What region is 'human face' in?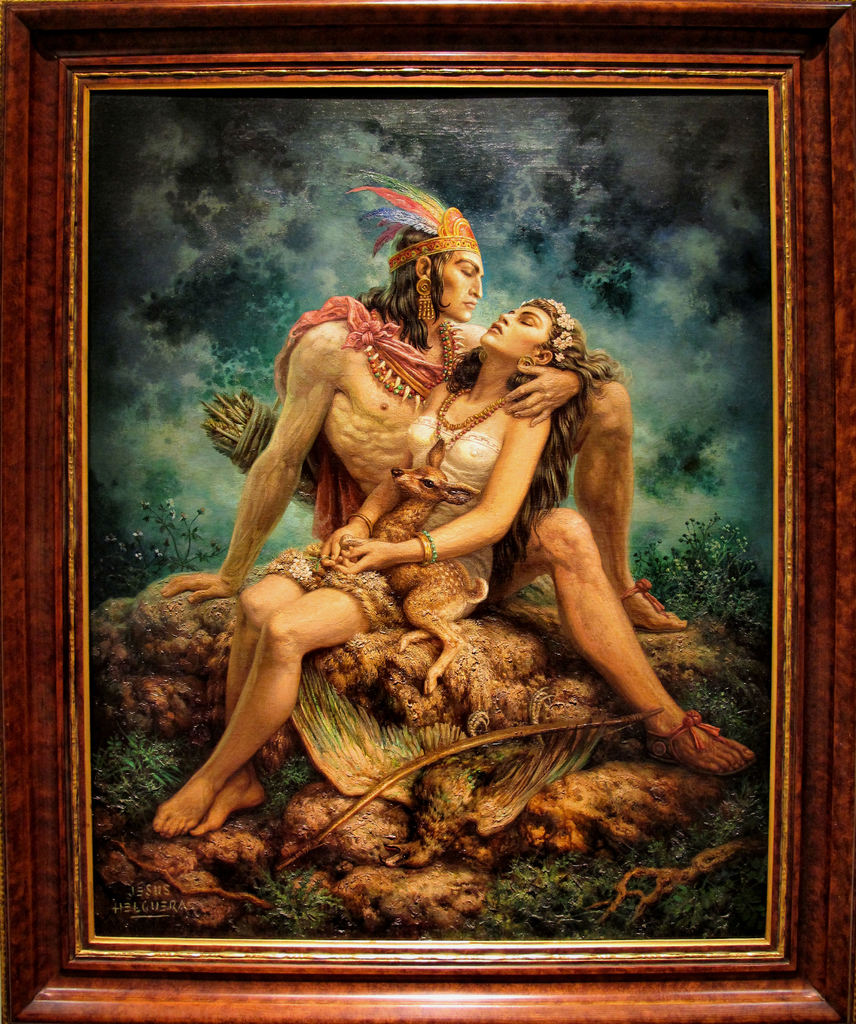
bbox=[480, 301, 558, 357].
